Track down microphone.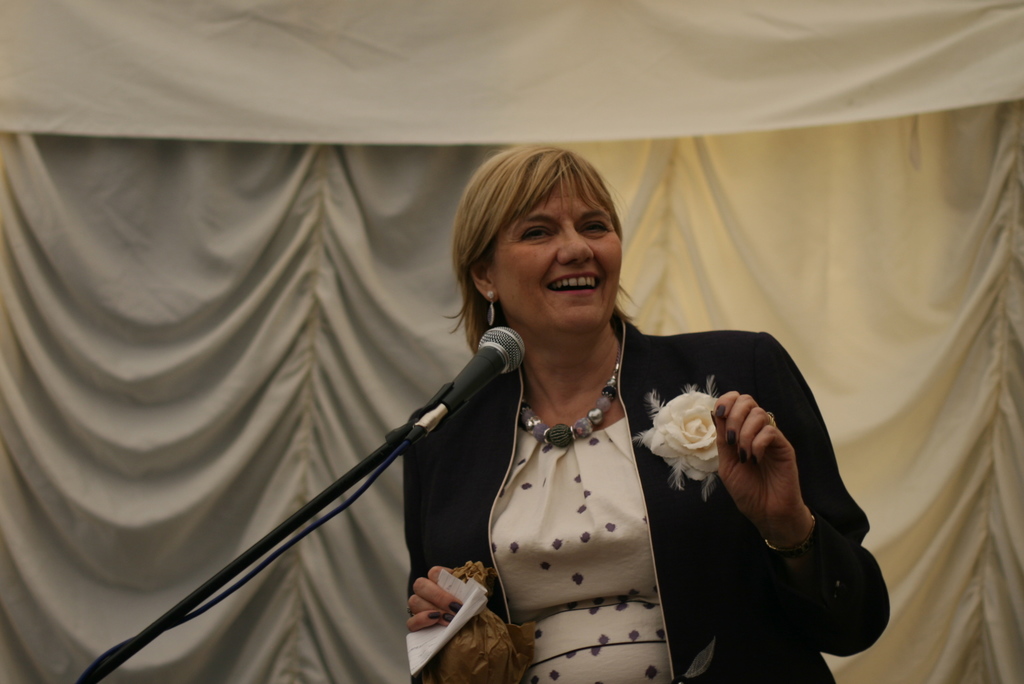
Tracked to {"x1": 382, "y1": 319, "x2": 536, "y2": 475}.
